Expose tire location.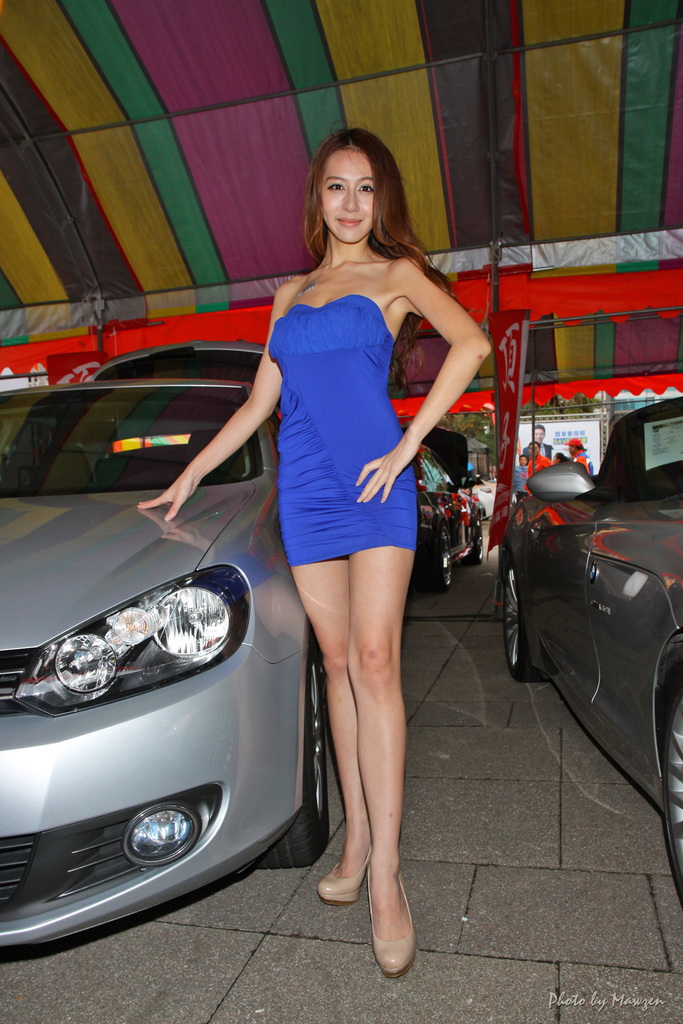
Exposed at [418,513,456,592].
